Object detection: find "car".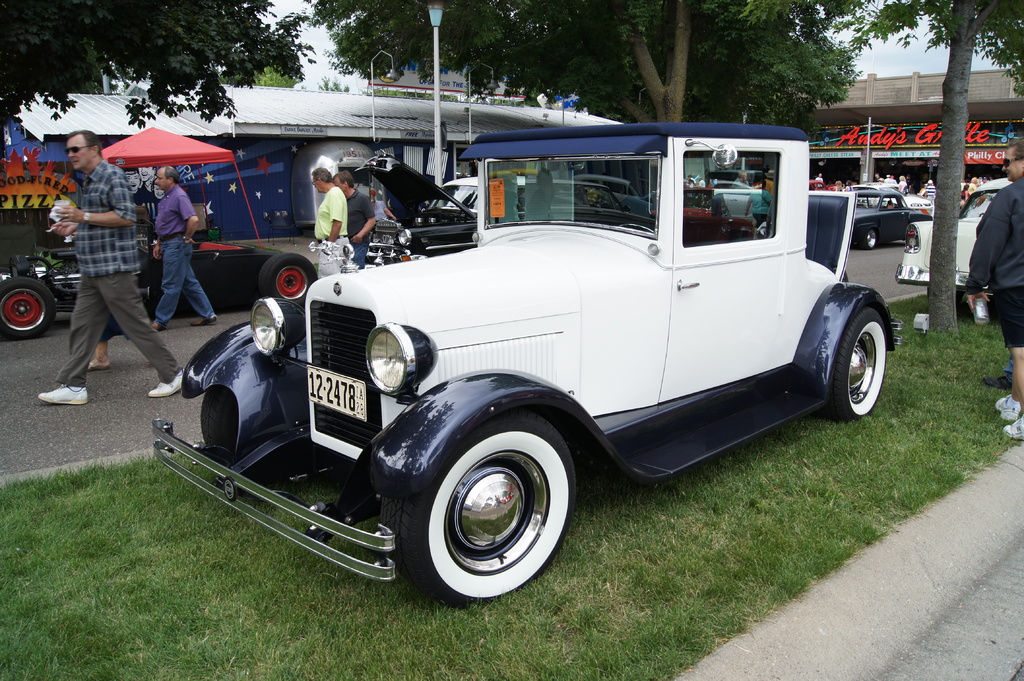
(0,239,334,332).
